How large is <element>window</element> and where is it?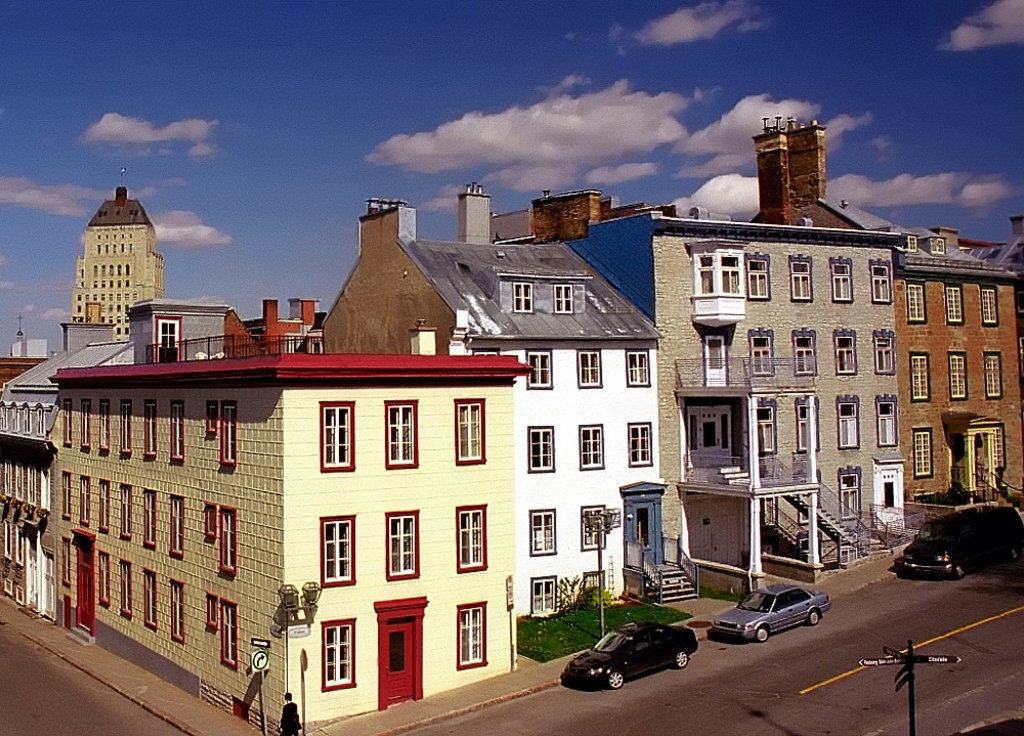
Bounding box: [x1=553, y1=279, x2=572, y2=315].
